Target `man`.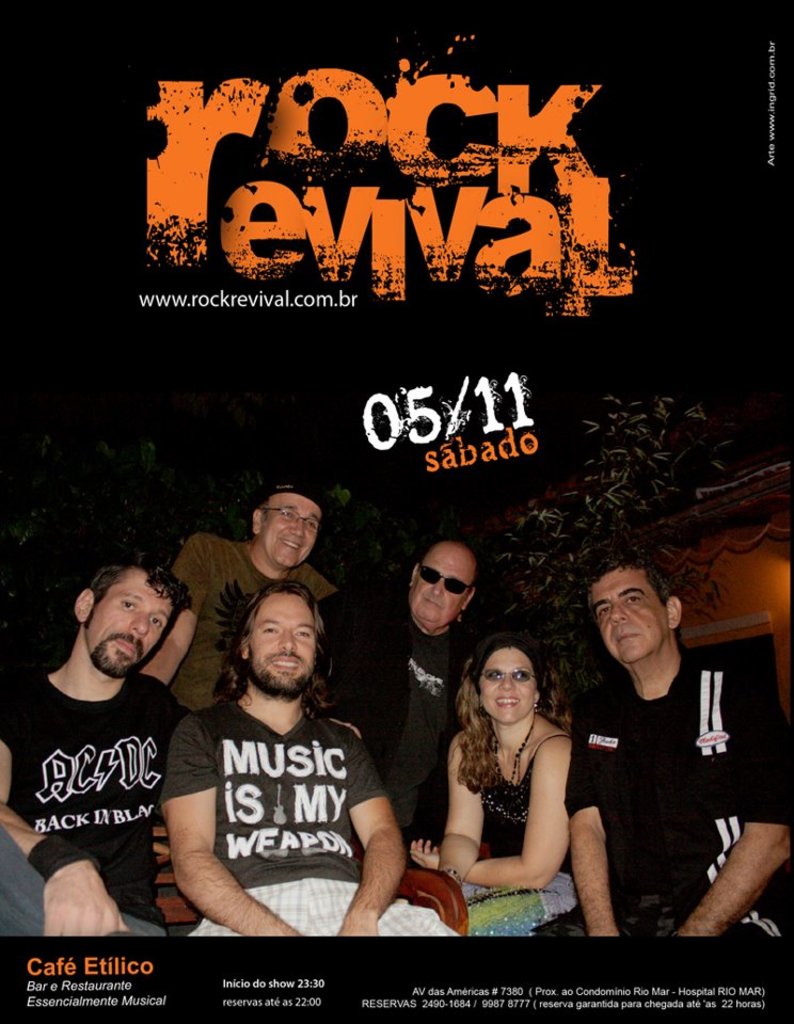
Target region: x1=327 y1=540 x2=494 y2=867.
